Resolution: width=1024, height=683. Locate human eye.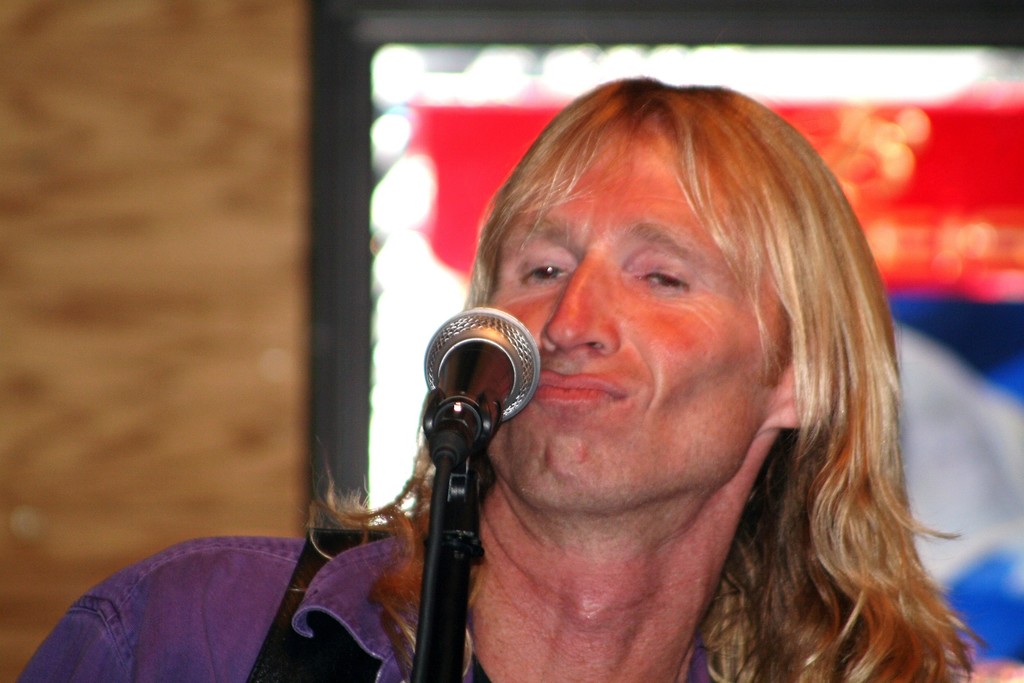
box=[628, 261, 696, 295].
